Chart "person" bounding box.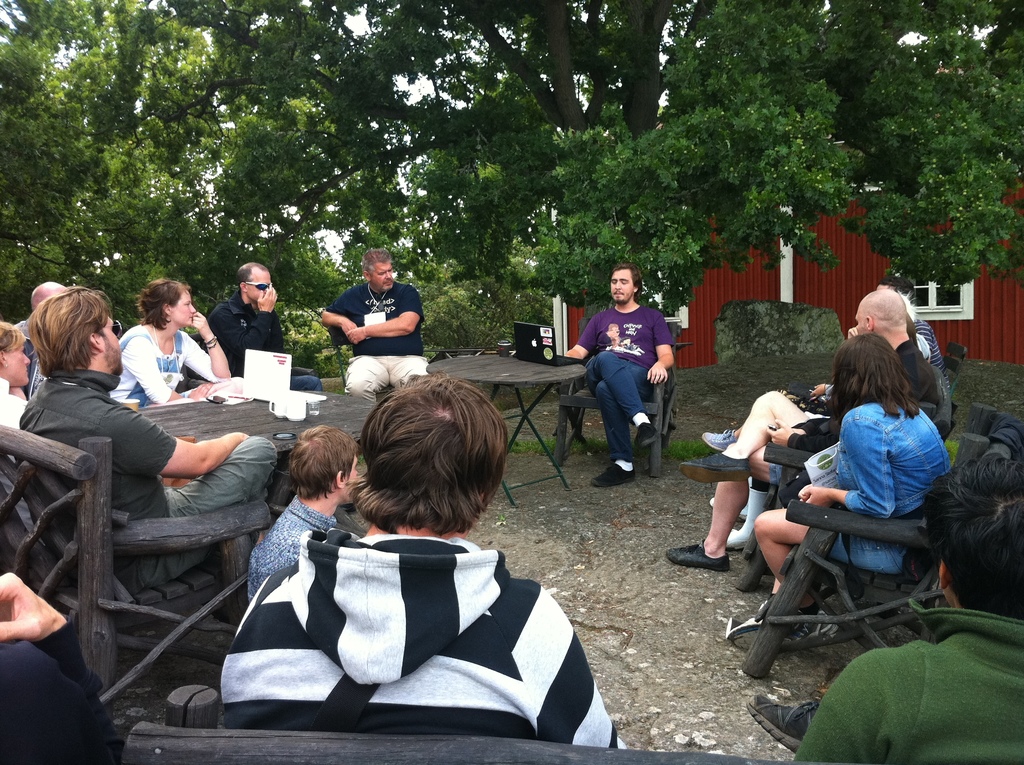
Charted: {"x1": 703, "y1": 294, "x2": 949, "y2": 517}.
